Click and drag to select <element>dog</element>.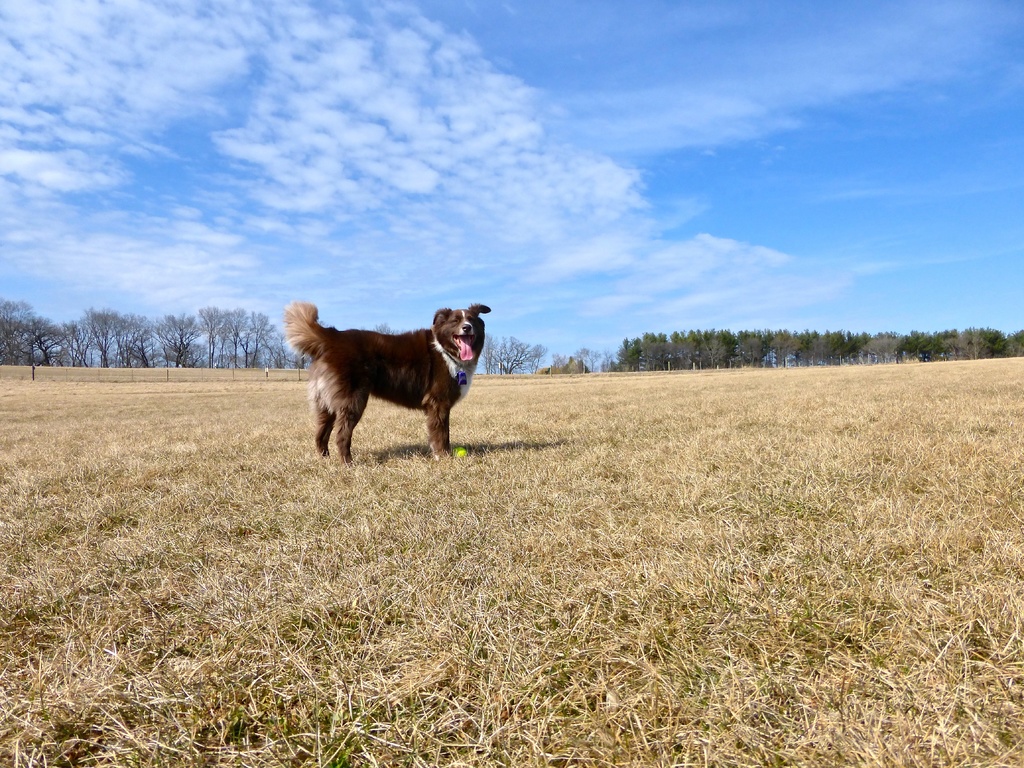
Selection: select_region(277, 298, 492, 466).
